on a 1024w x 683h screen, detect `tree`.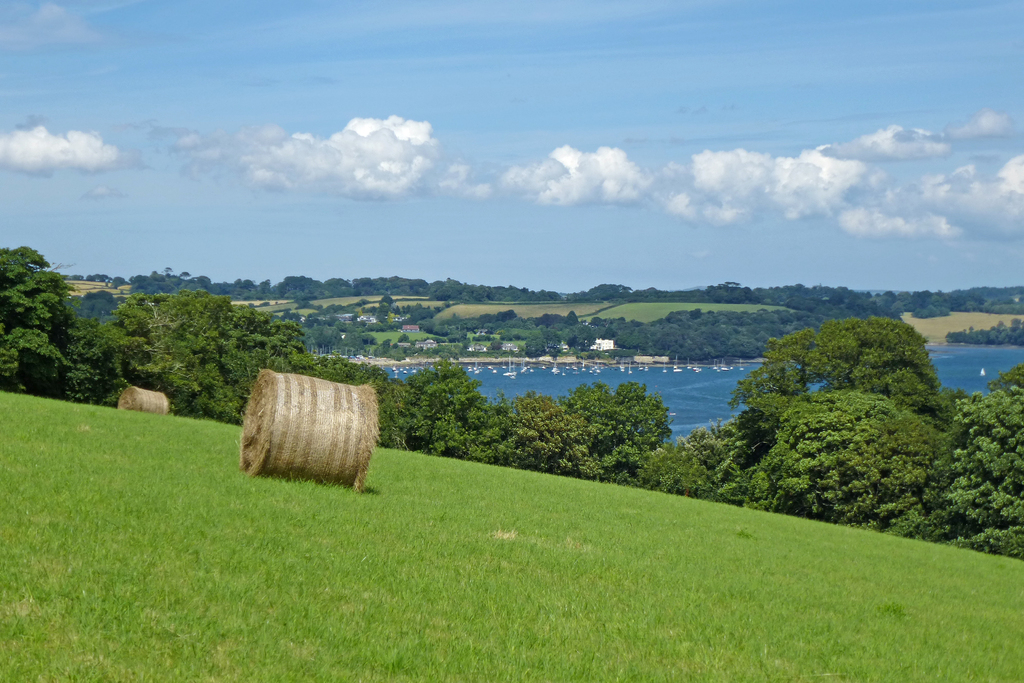
x1=152, y1=286, x2=301, y2=418.
